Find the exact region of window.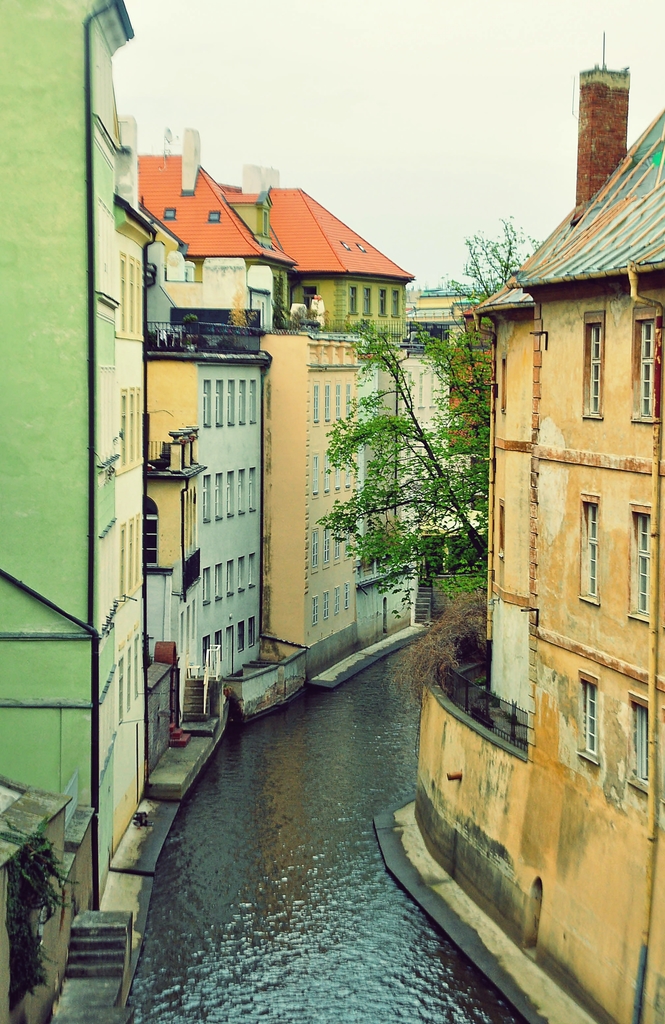
Exact region: [left=342, top=529, right=351, bottom=562].
